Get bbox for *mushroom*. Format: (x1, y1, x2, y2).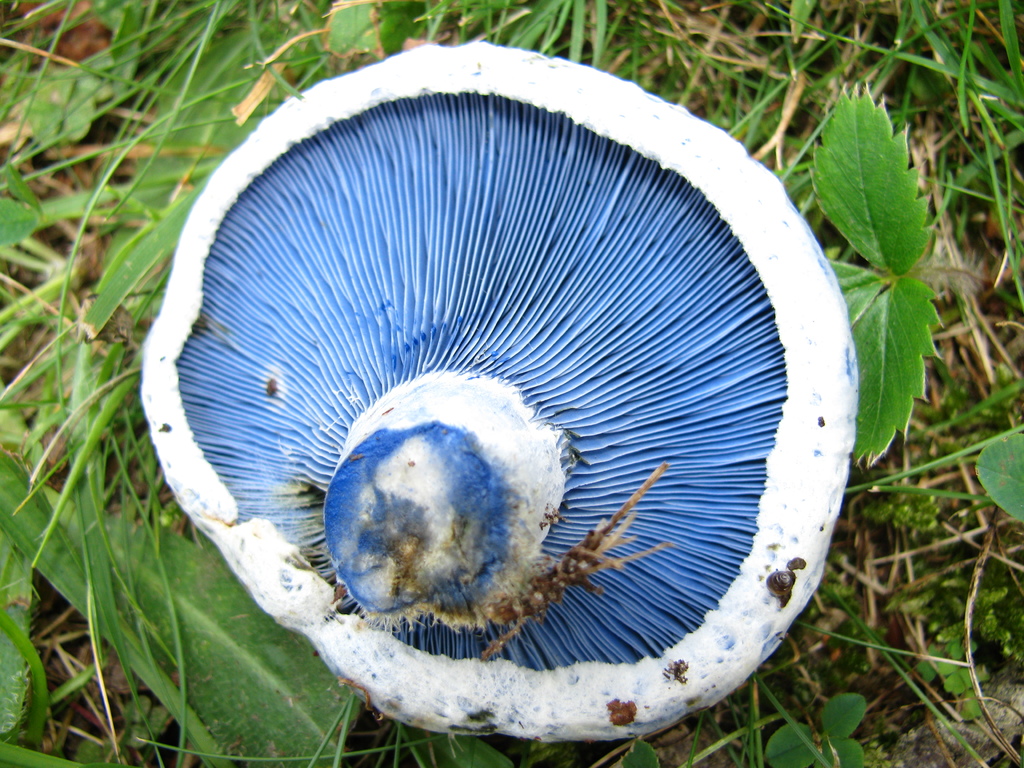
(165, 4, 897, 767).
